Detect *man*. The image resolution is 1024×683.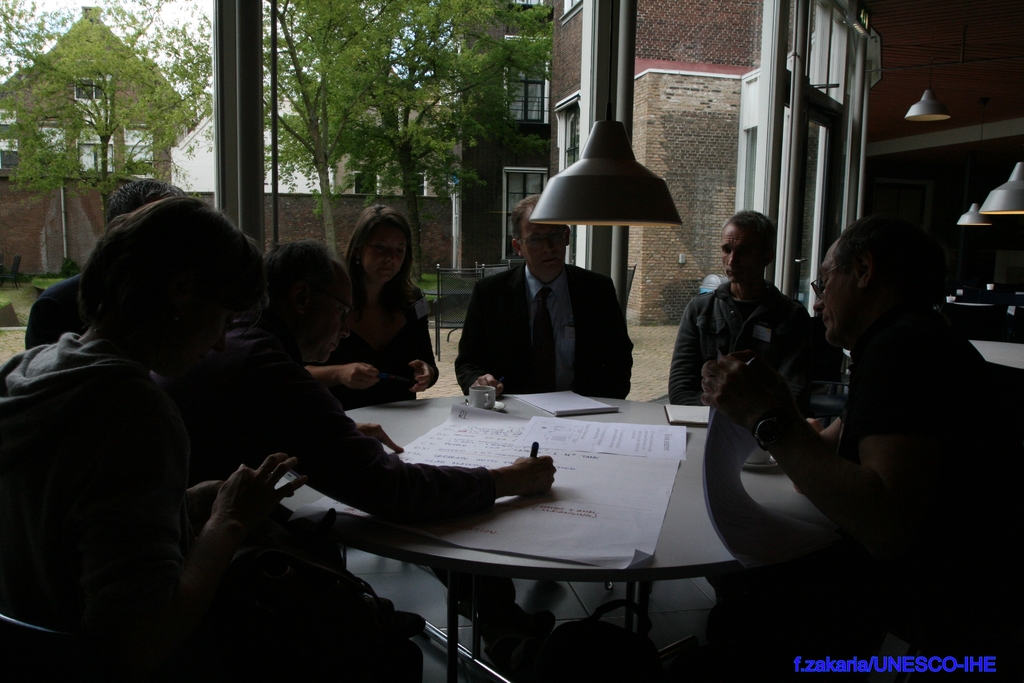
173 236 560 529.
